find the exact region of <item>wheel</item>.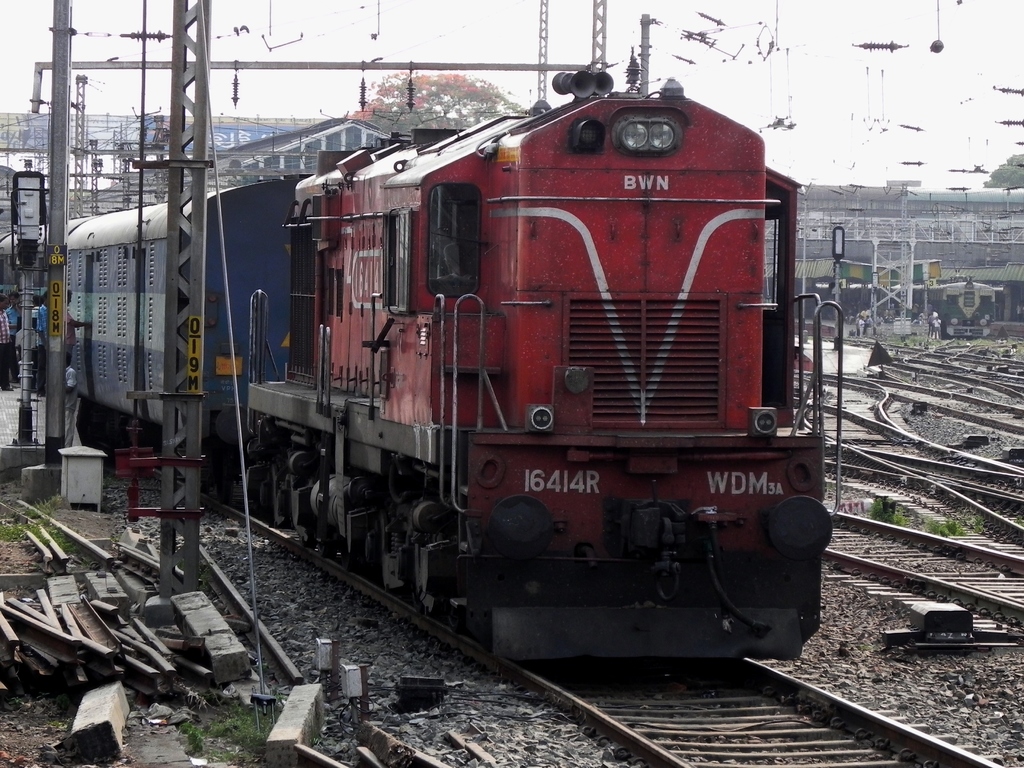
Exact region: <bbox>315, 543, 332, 563</bbox>.
